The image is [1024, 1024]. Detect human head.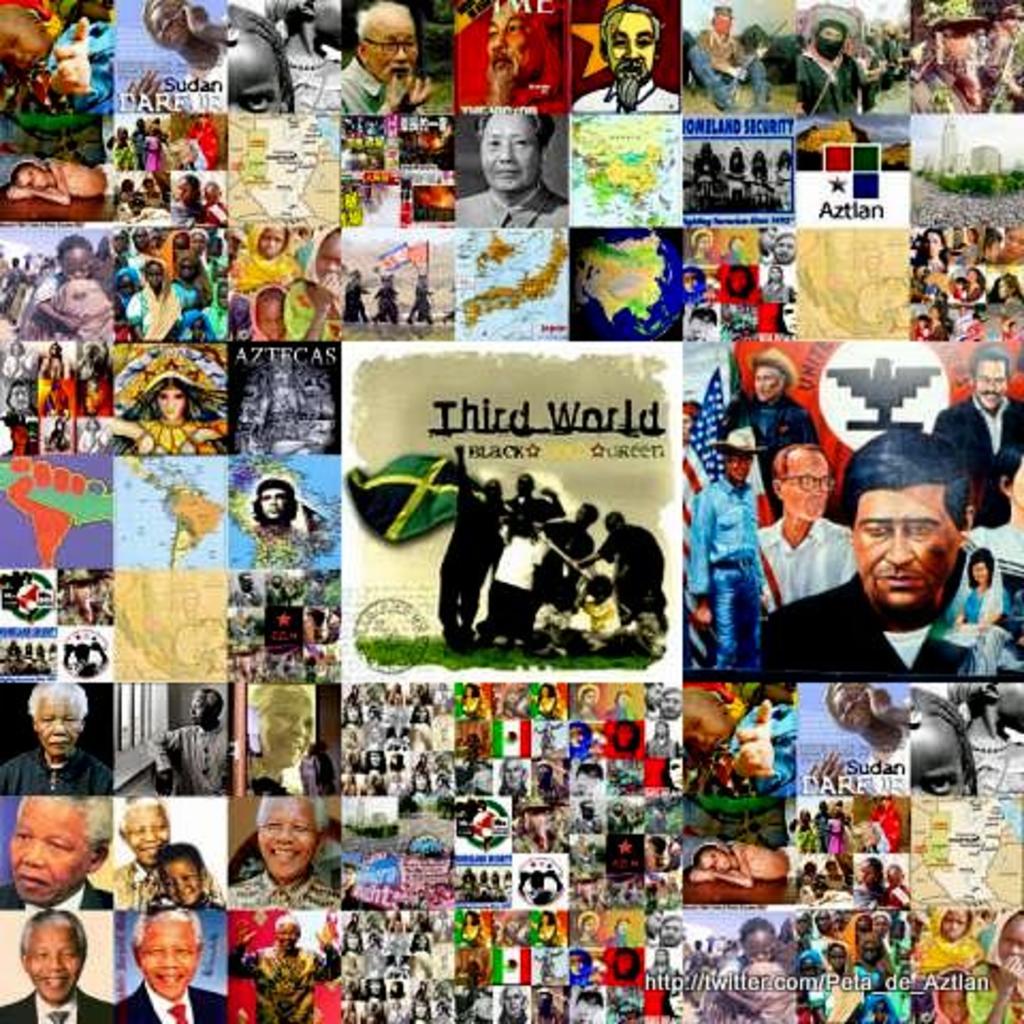
Detection: bbox=[474, 107, 553, 205].
